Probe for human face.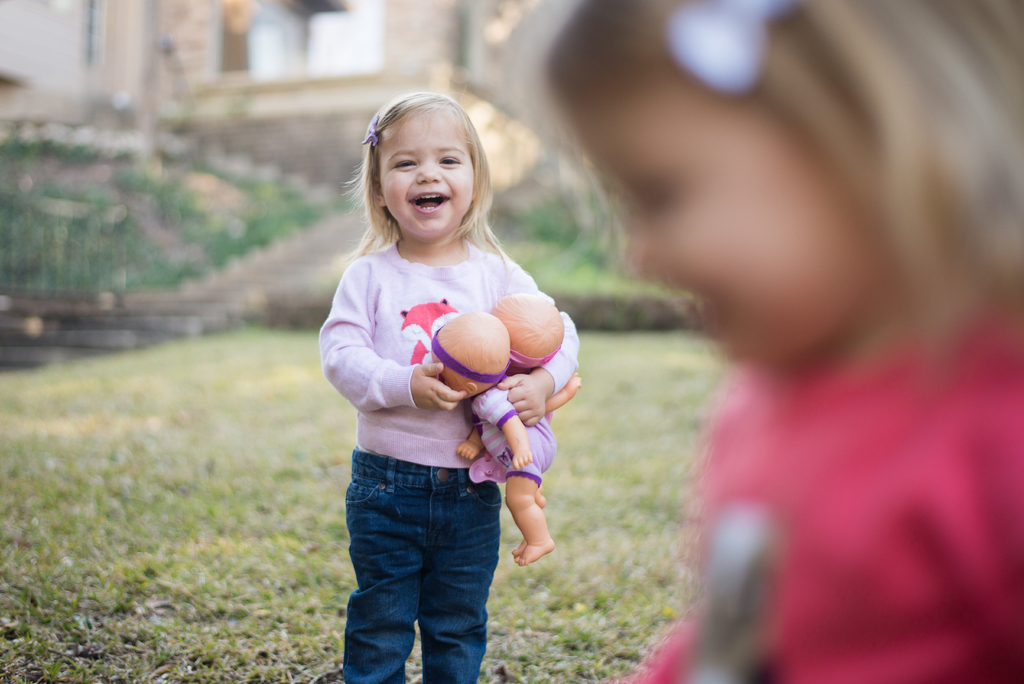
Probe result: detection(586, 91, 872, 337).
